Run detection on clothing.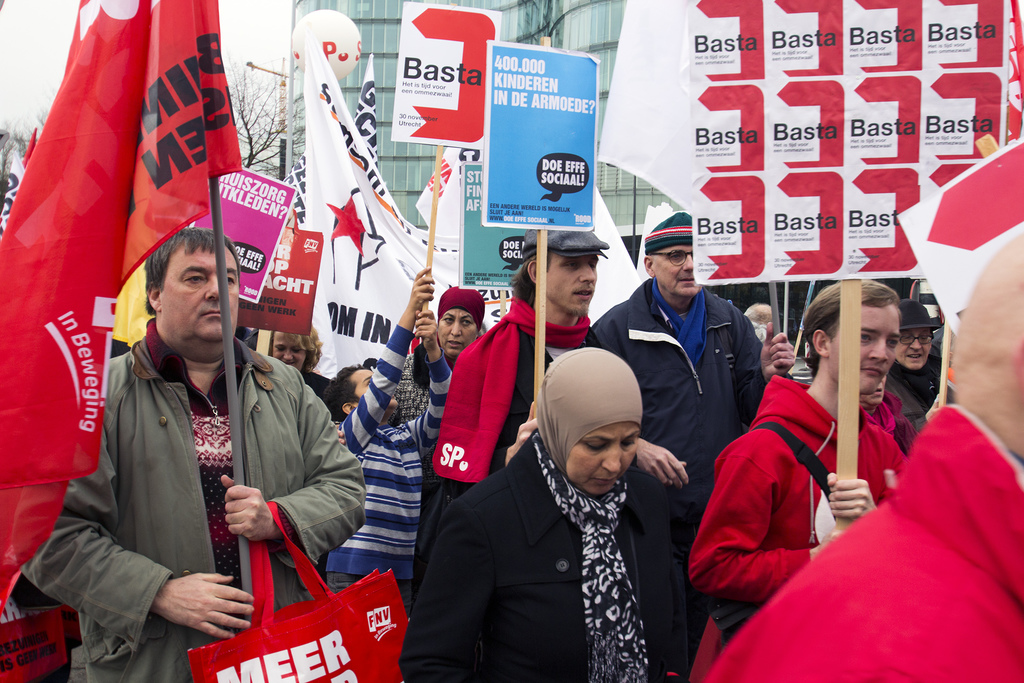
Result: {"x1": 396, "y1": 346, "x2": 472, "y2": 425}.
